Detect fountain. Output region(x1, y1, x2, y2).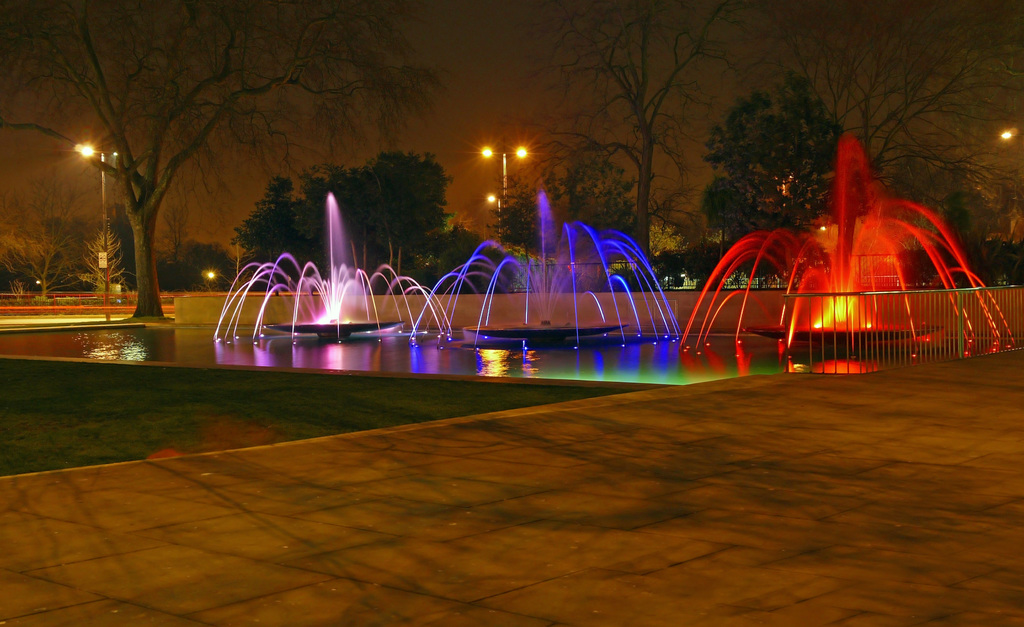
region(680, 136, 1014, 355).
